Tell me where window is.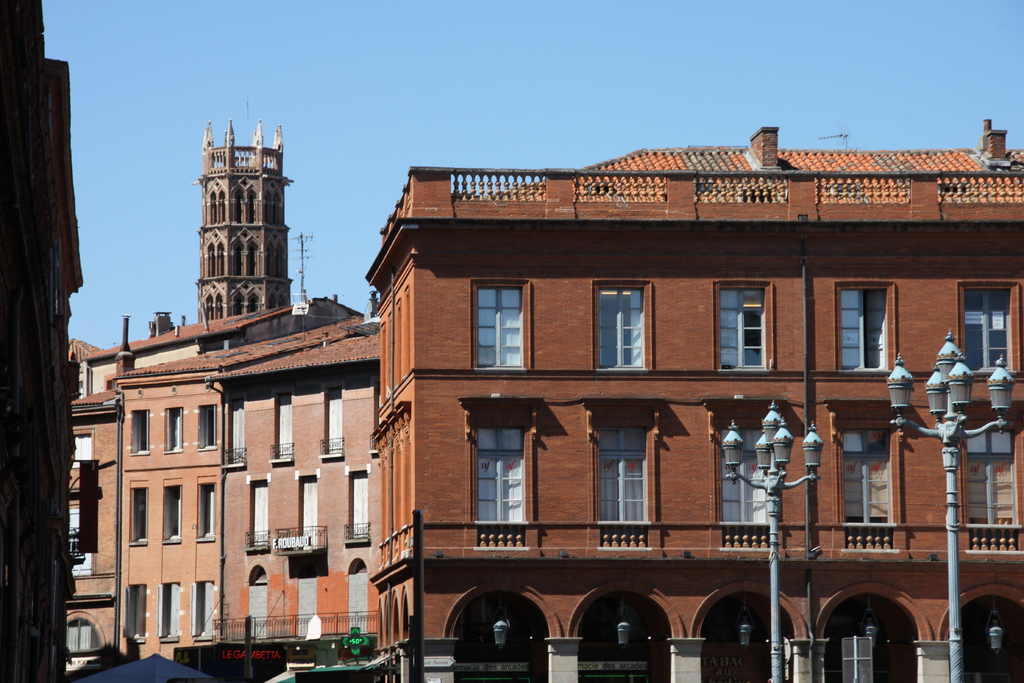
window is at Rect(472, 278, 529, 367).
